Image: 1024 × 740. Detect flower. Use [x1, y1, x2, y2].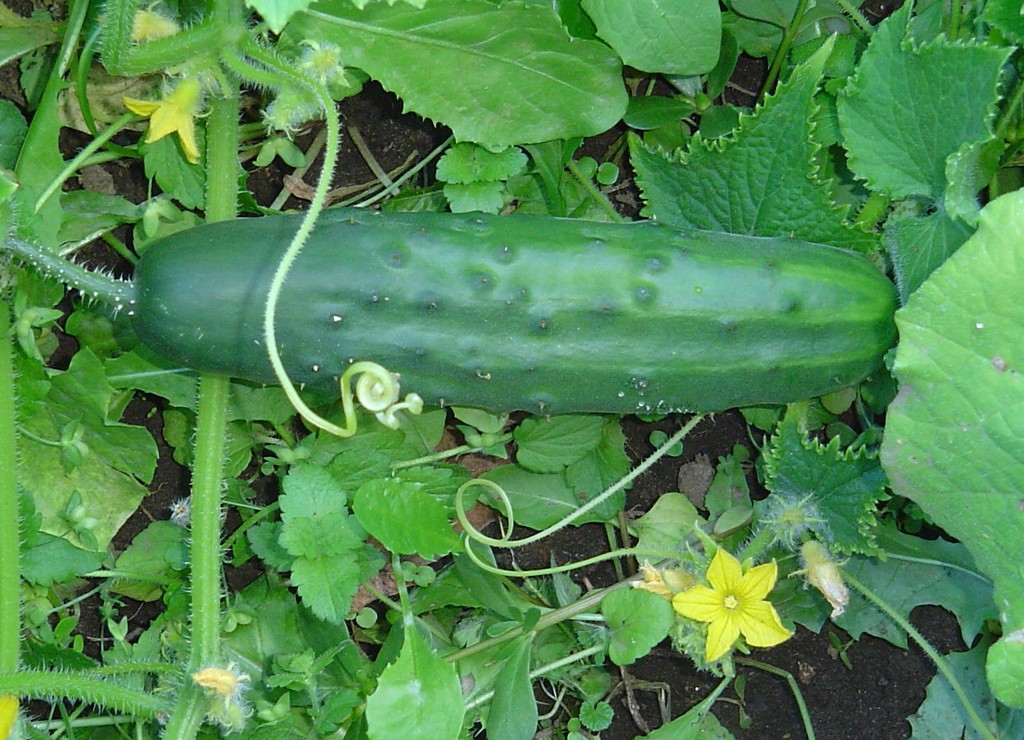
[679, 556, 782, 658].
